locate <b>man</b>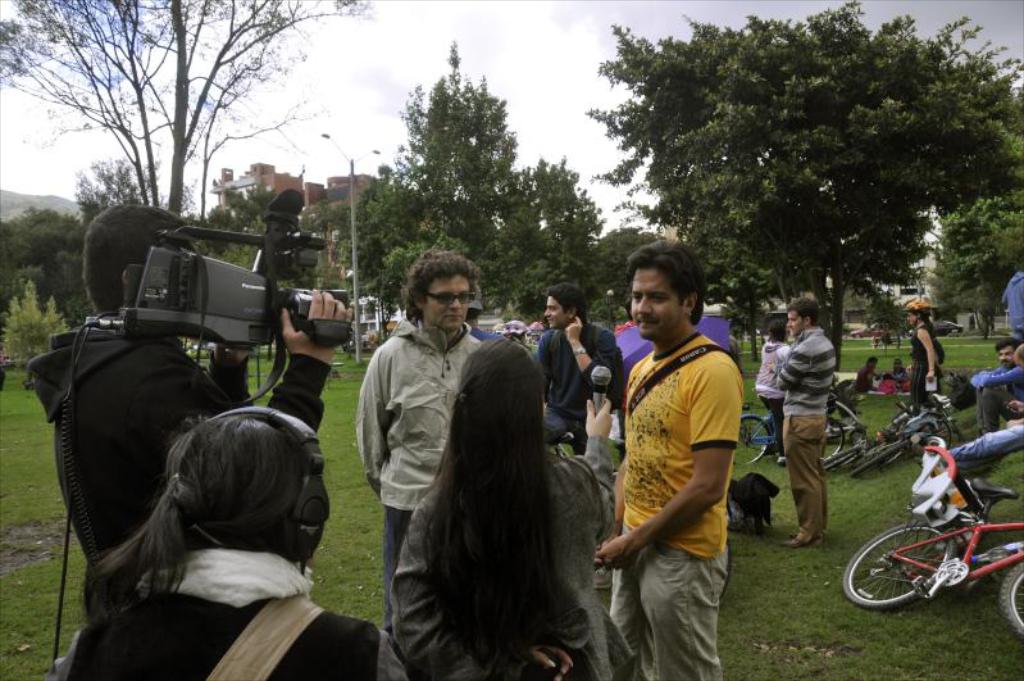
Rect(775, 295, 836, 551)
